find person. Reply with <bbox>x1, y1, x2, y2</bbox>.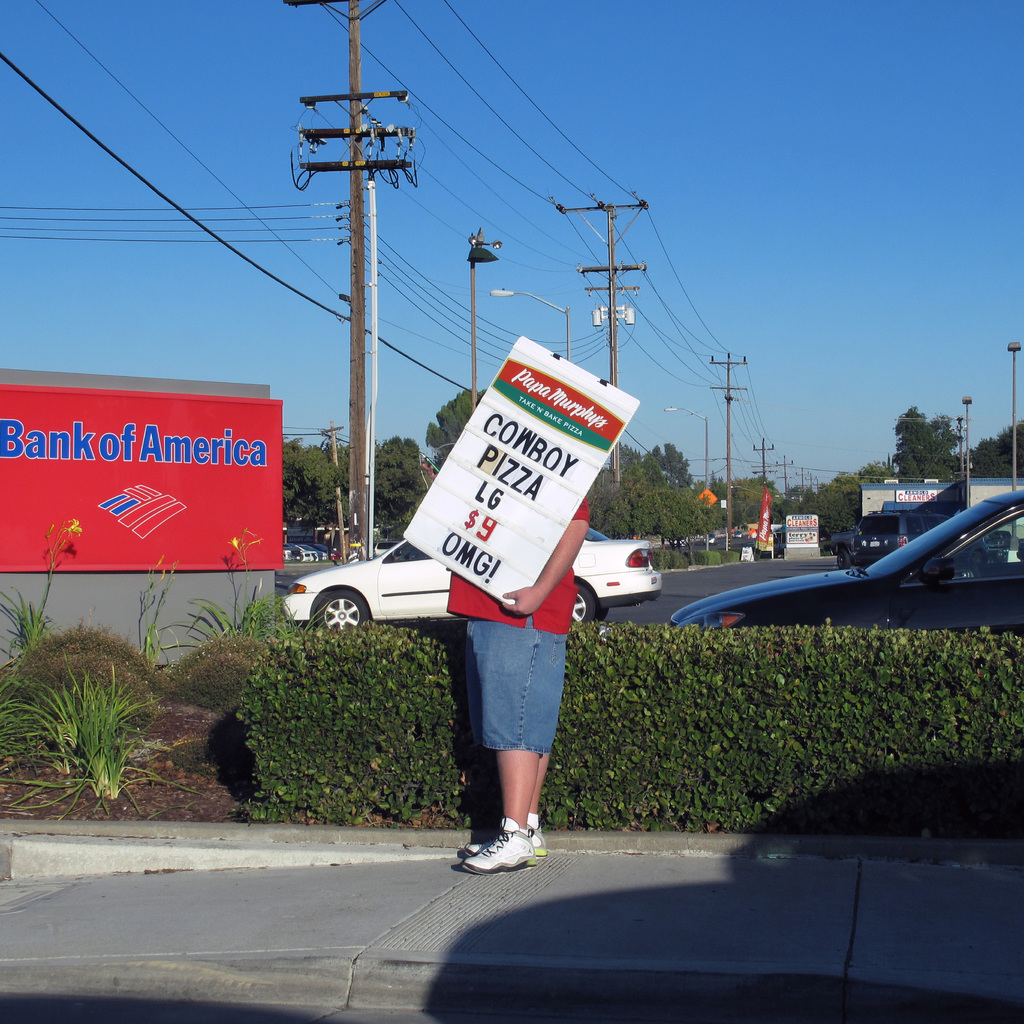
<bbox>444, 500, 596, 870</bbox>.
